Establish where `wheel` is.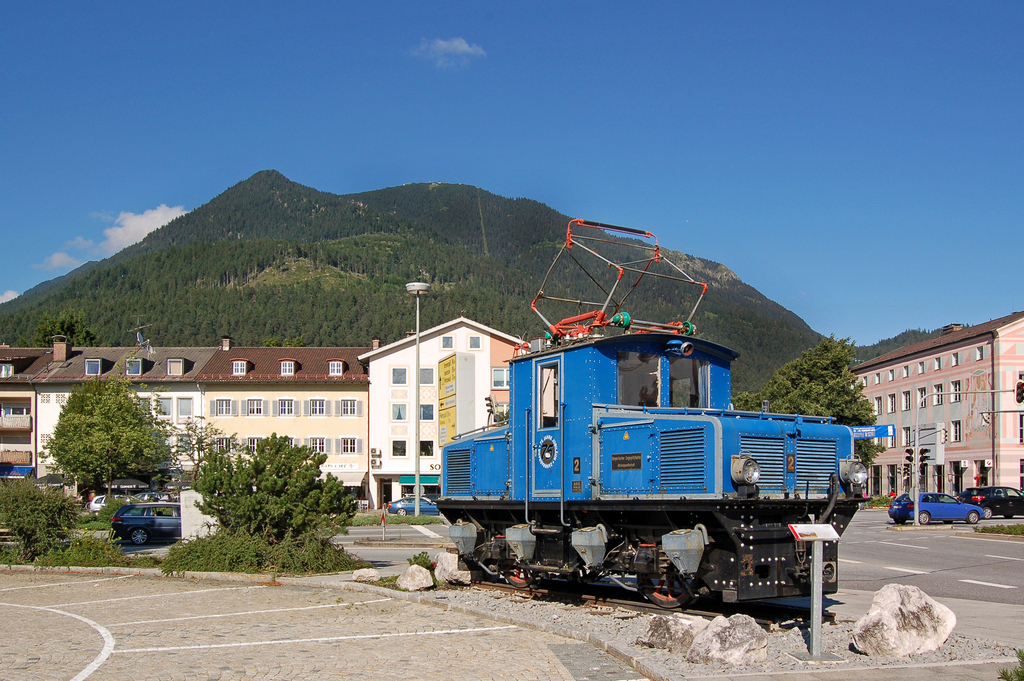
Established at bbox(984, 509, 992, 520).
